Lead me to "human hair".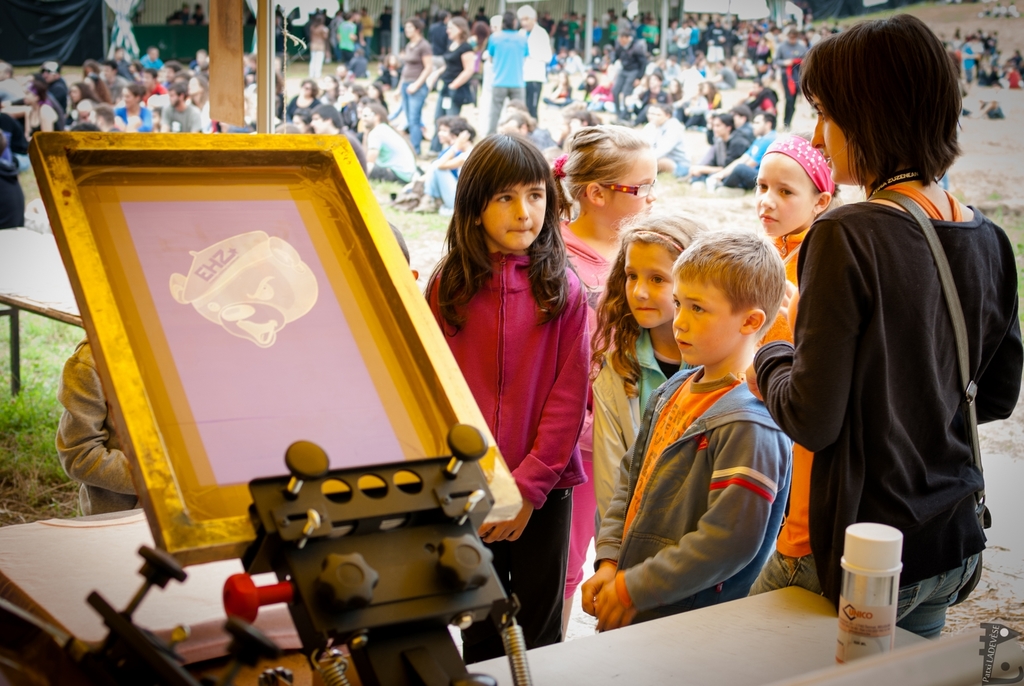
Lead to box(499, 12, 513, 29).
